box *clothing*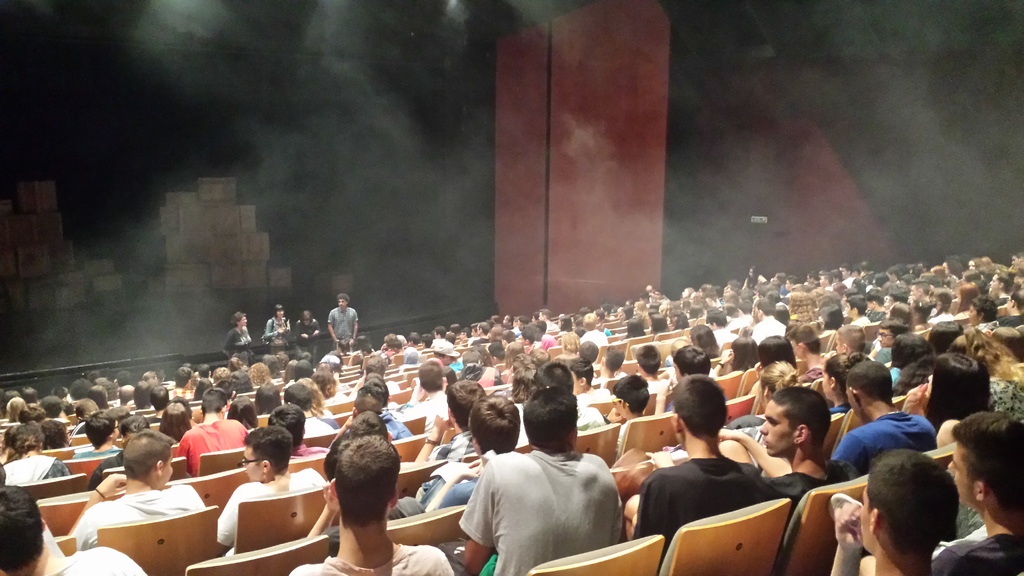
634 456 779 543
